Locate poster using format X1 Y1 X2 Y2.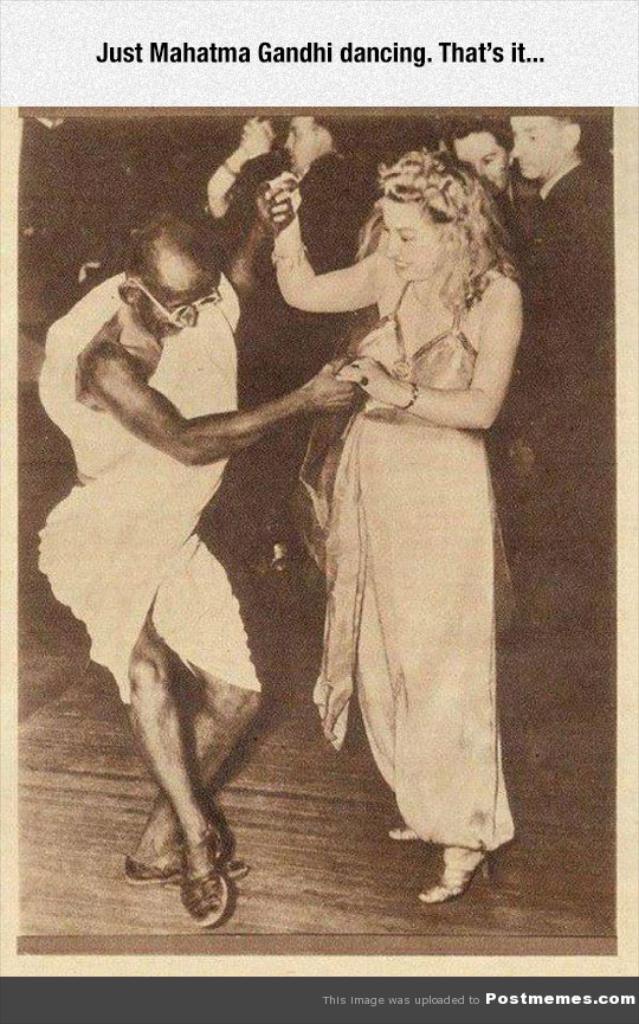
0 8 638 1023.
